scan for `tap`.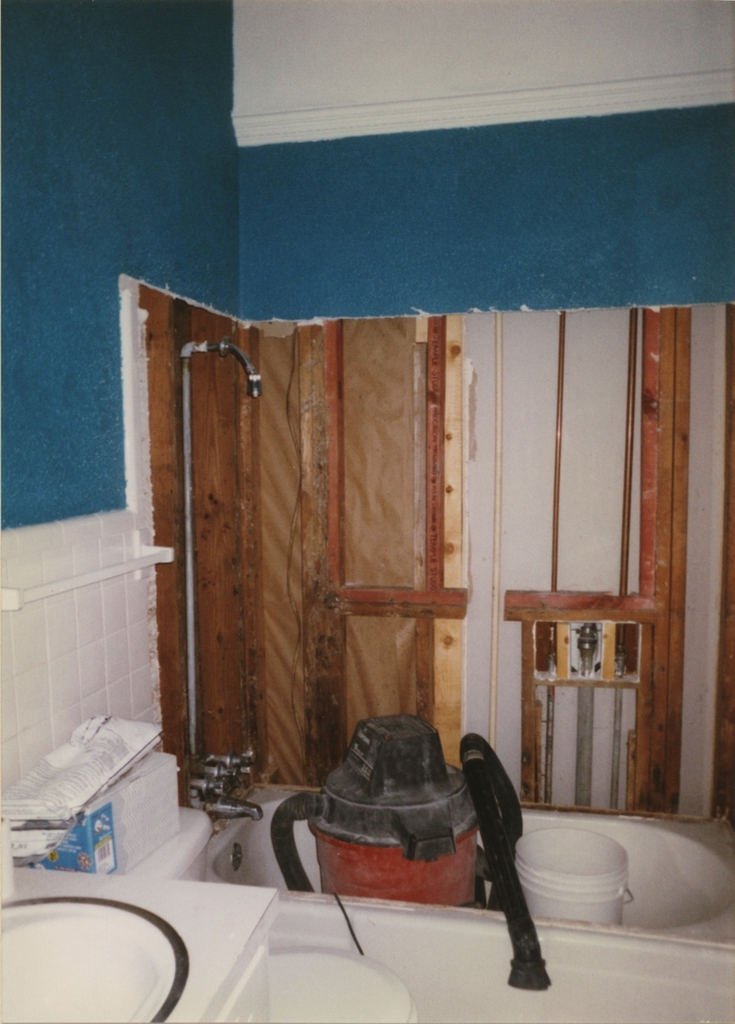
Scan result: 201 793 261 823.
